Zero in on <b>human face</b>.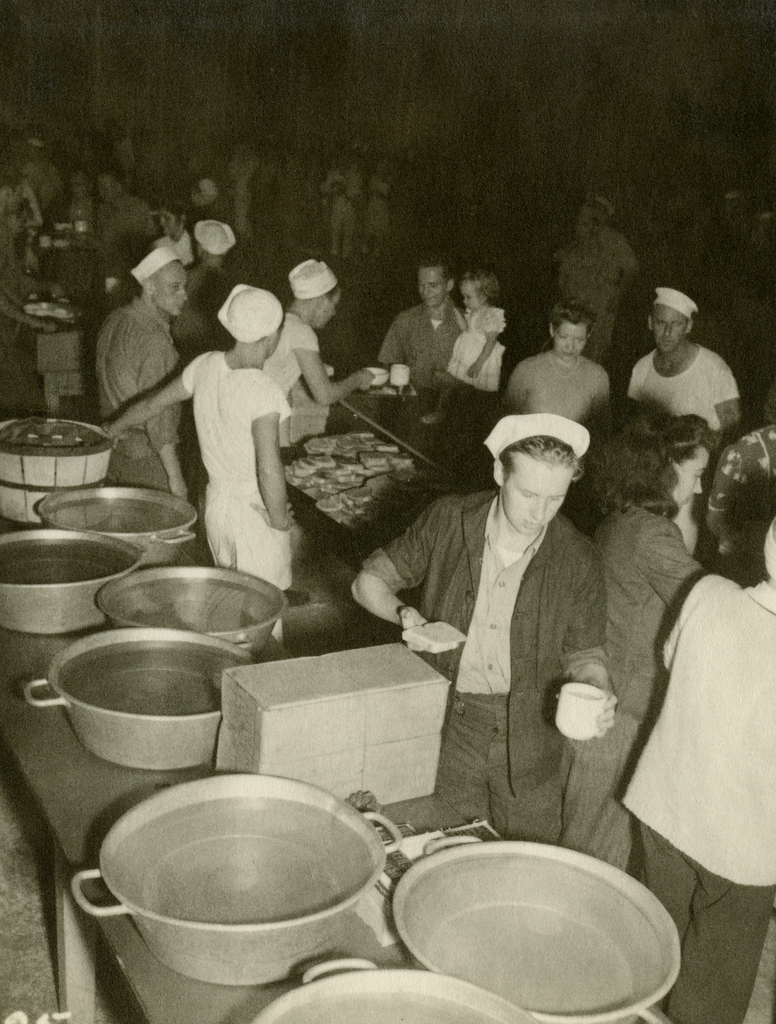
Zeroed in: x1=551 y1=316 x2=587 y2=359.
